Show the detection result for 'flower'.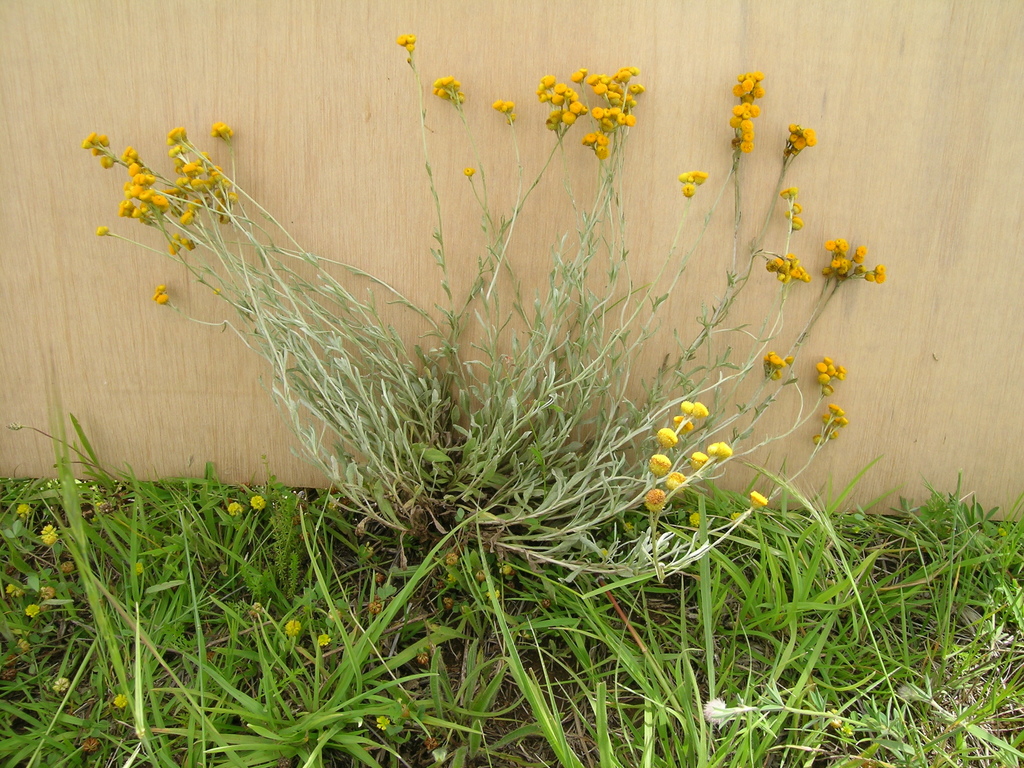
x1=657 y1=426 x2=677 y2=447.
